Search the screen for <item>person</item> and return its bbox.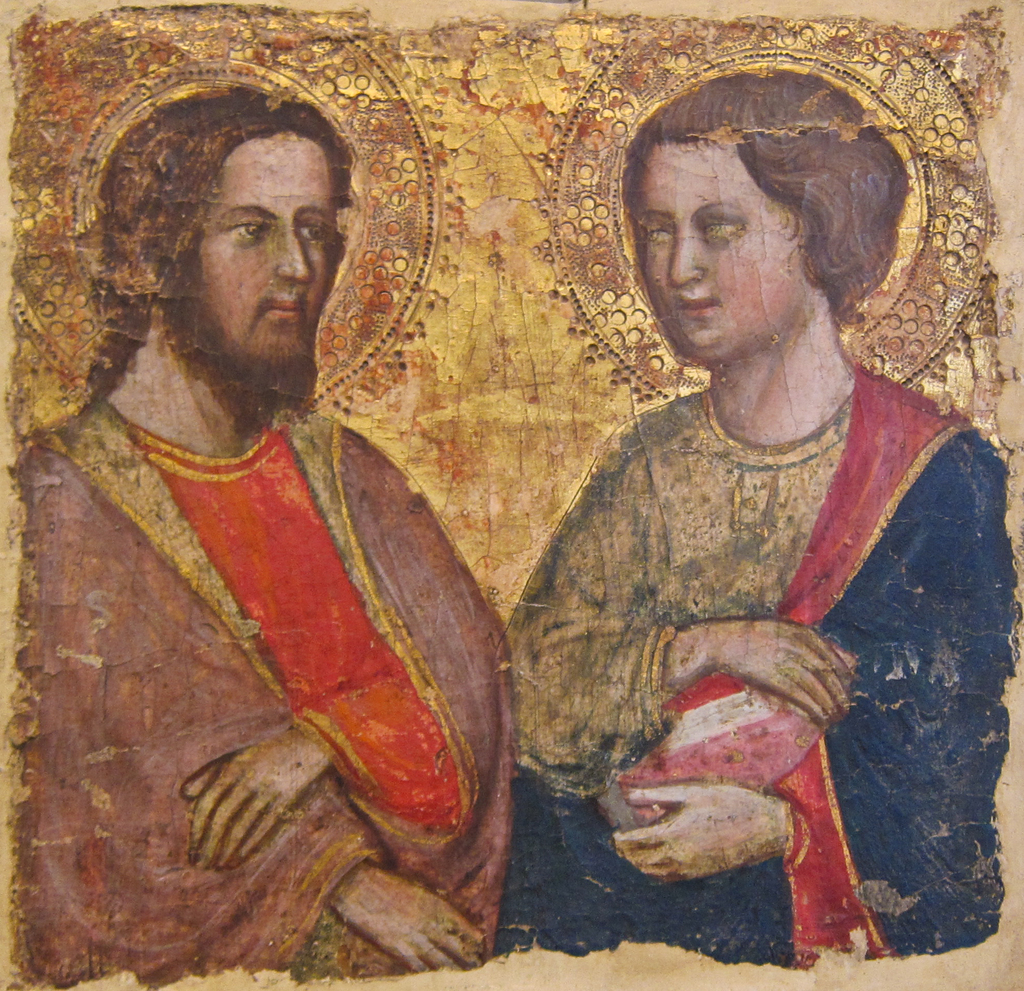
Found: (x1=33, y1=94, x2=518, y2=990).
